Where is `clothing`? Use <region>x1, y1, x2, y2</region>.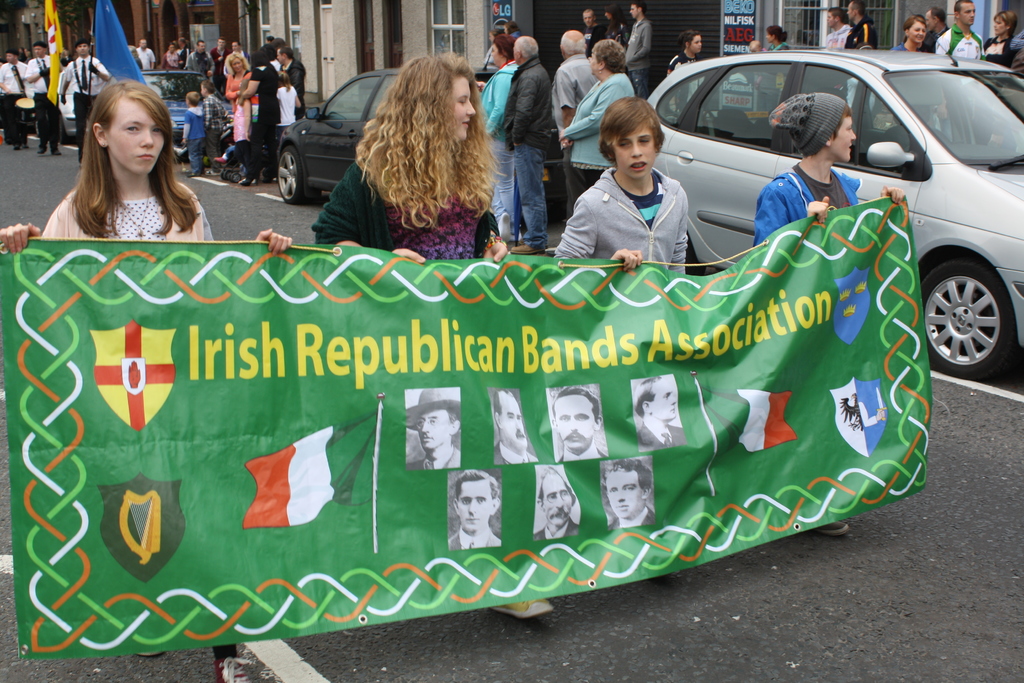
<region>533, 515, 583, 540</region>.
